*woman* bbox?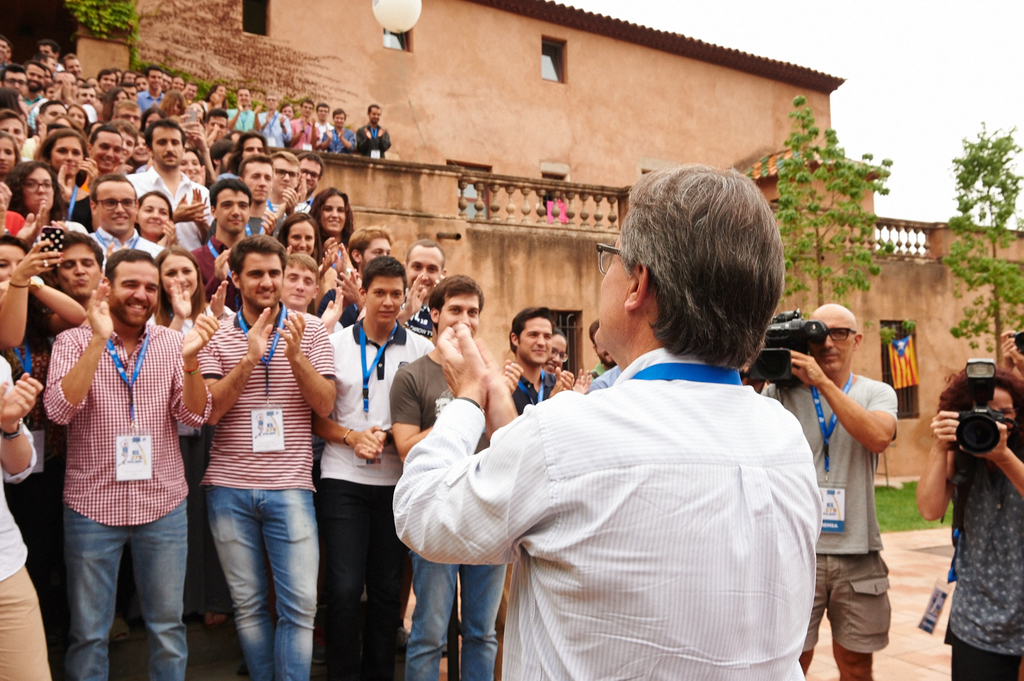
{"x1": 156, "y1": 250, "x2": 234, "y2": 624}
